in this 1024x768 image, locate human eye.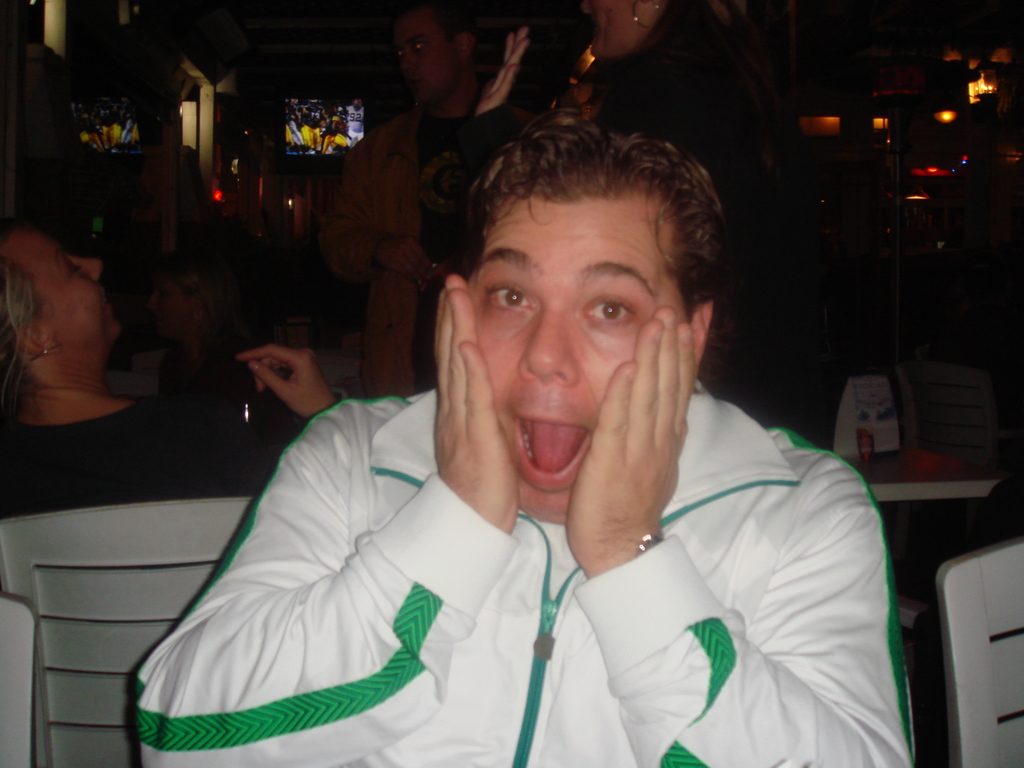
Bounding box: x1=62, y1=265, x2=82, y2=282.
